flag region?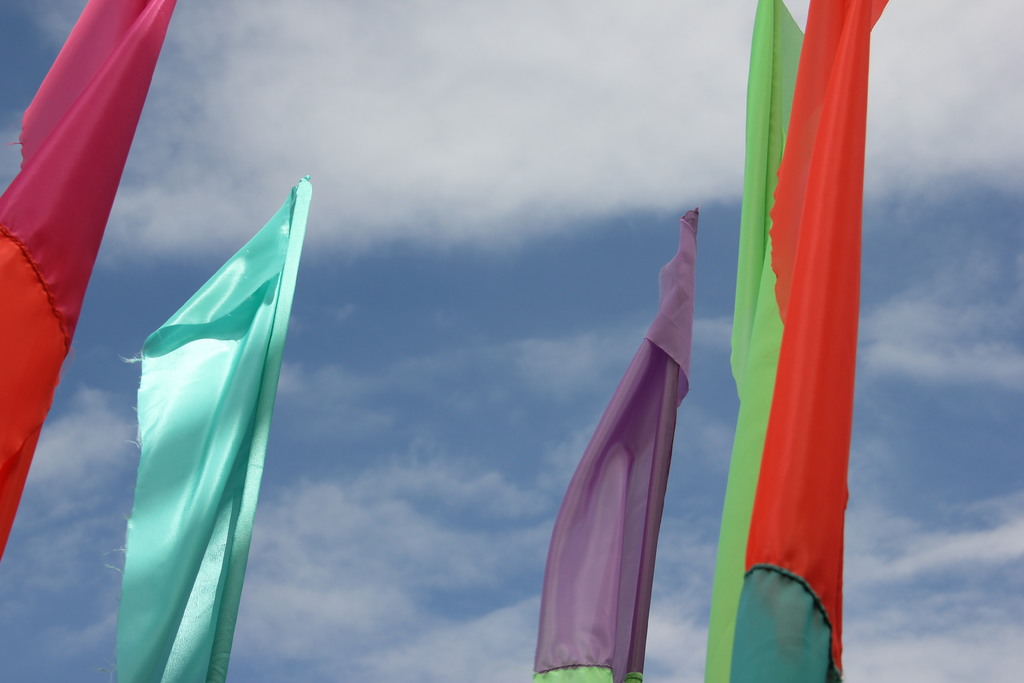
detection(726, 0, 810, 682)
